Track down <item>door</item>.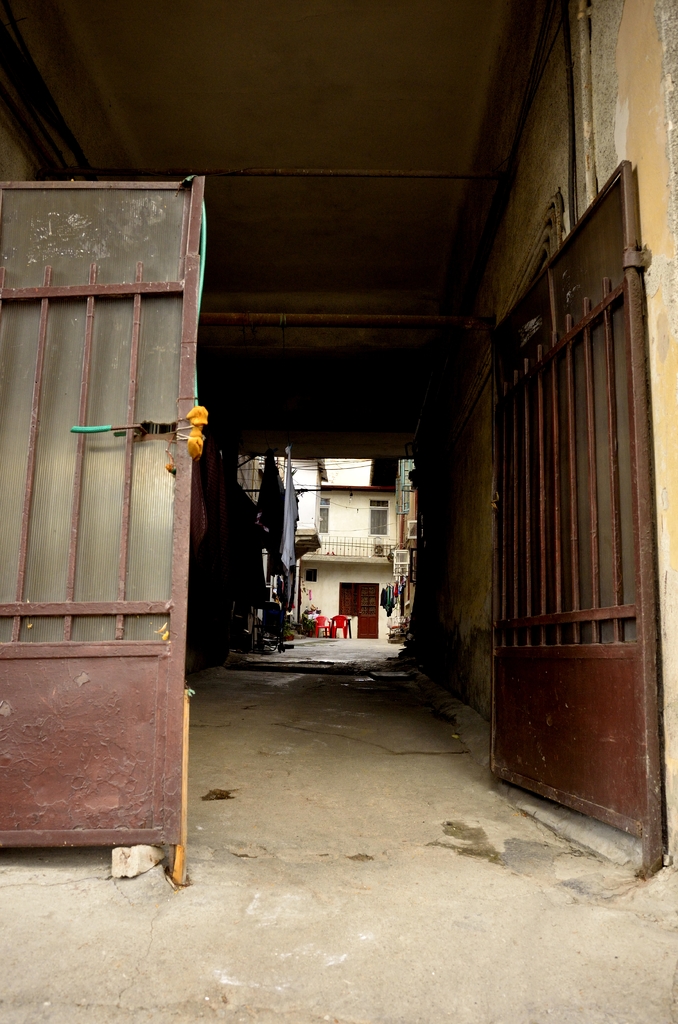
Tracked to [left=0, top=173, right=206, bottom=893].
